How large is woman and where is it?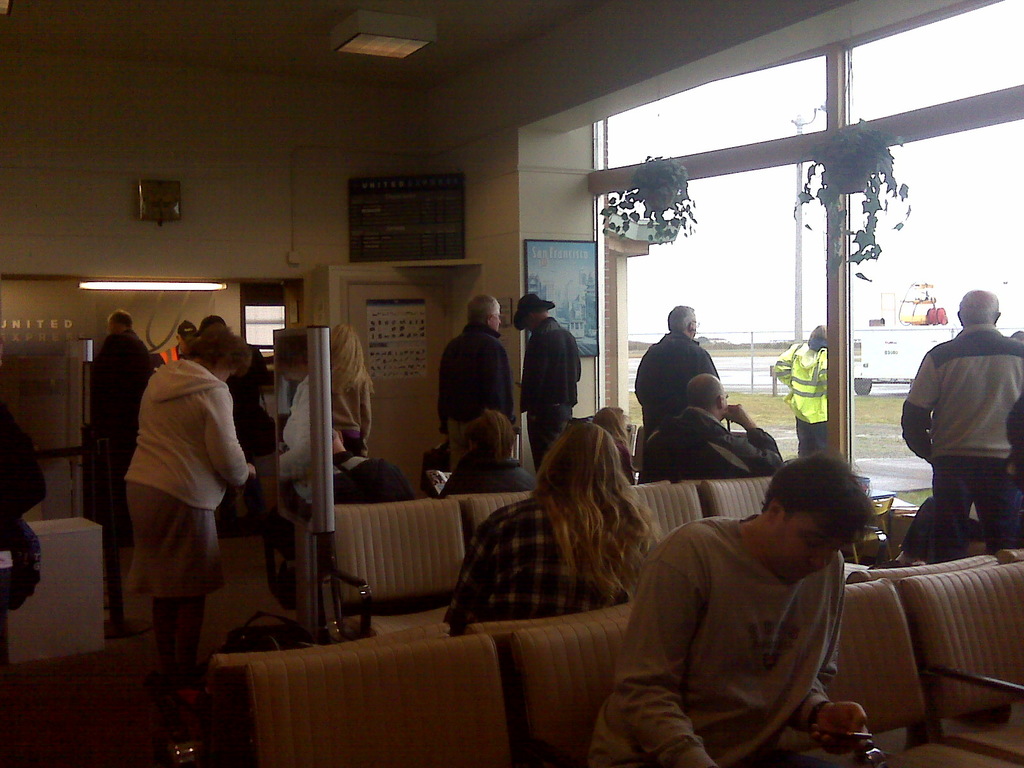
Bounding box: 326/323/378/462.
